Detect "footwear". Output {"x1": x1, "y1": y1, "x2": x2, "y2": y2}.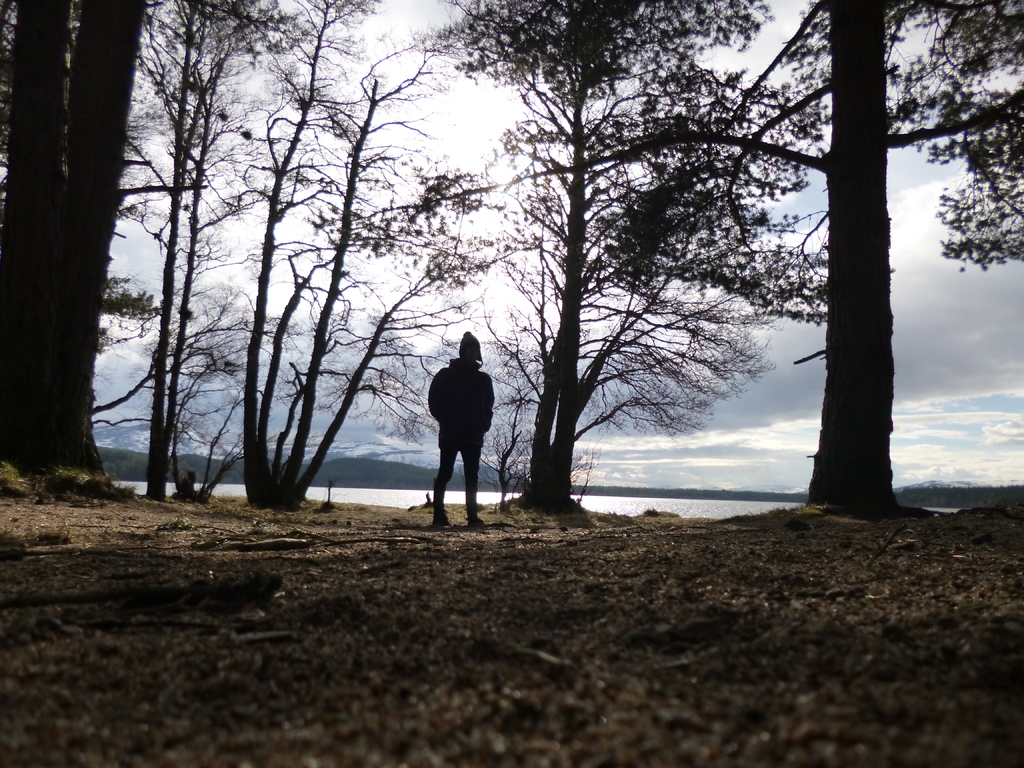
{"x1": 465, "y1": 515, "x2": 482, "y2": 532}.
